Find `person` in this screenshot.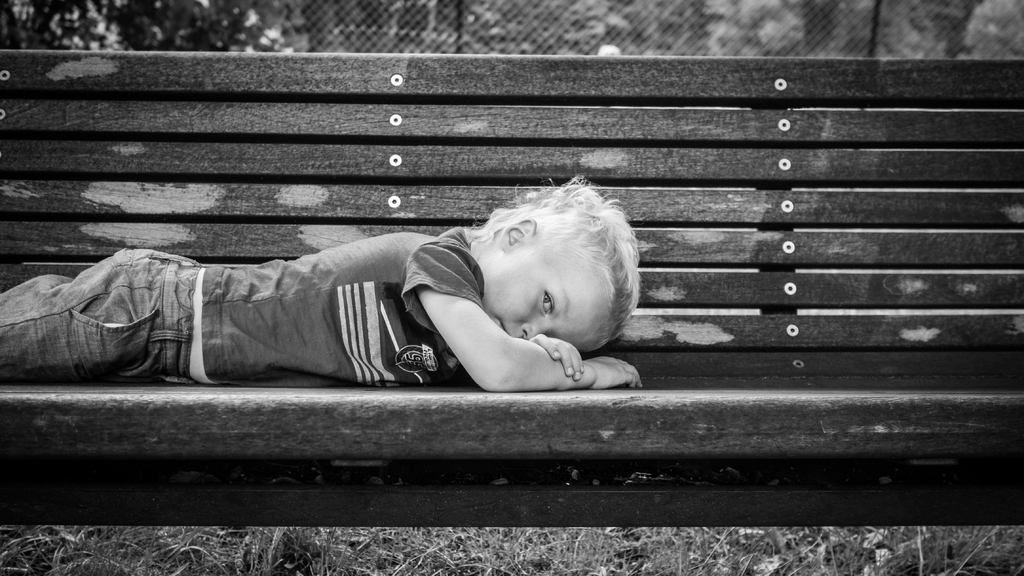
The bounding box for `person` is l=64, t=185, r=679, b=399.
